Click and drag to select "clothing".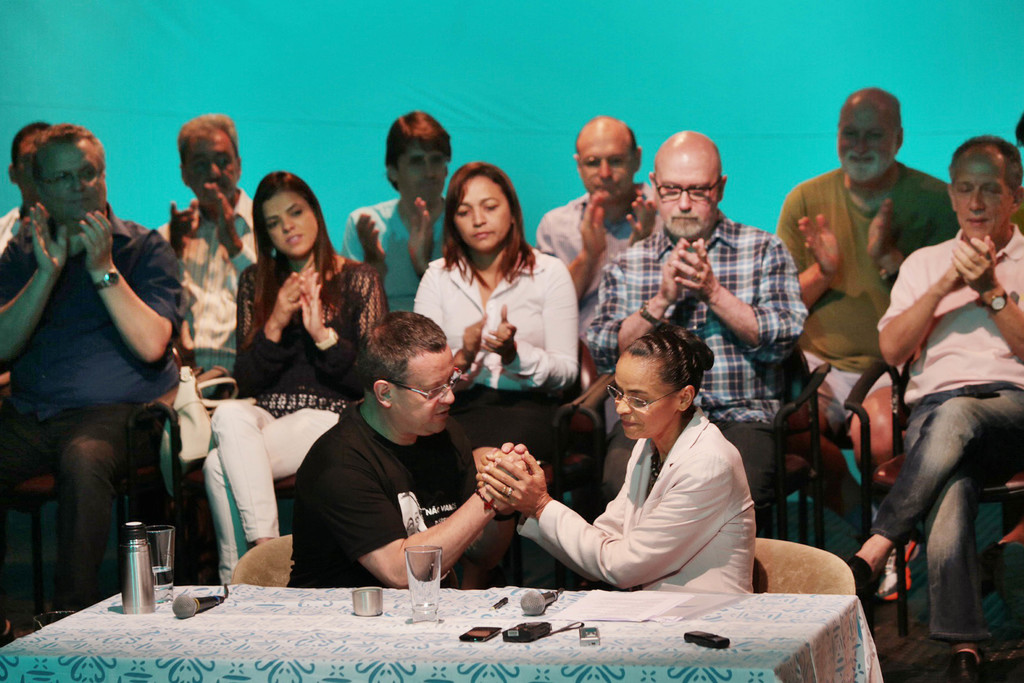
Selection: select_region(870, 224, 1023, 649).
